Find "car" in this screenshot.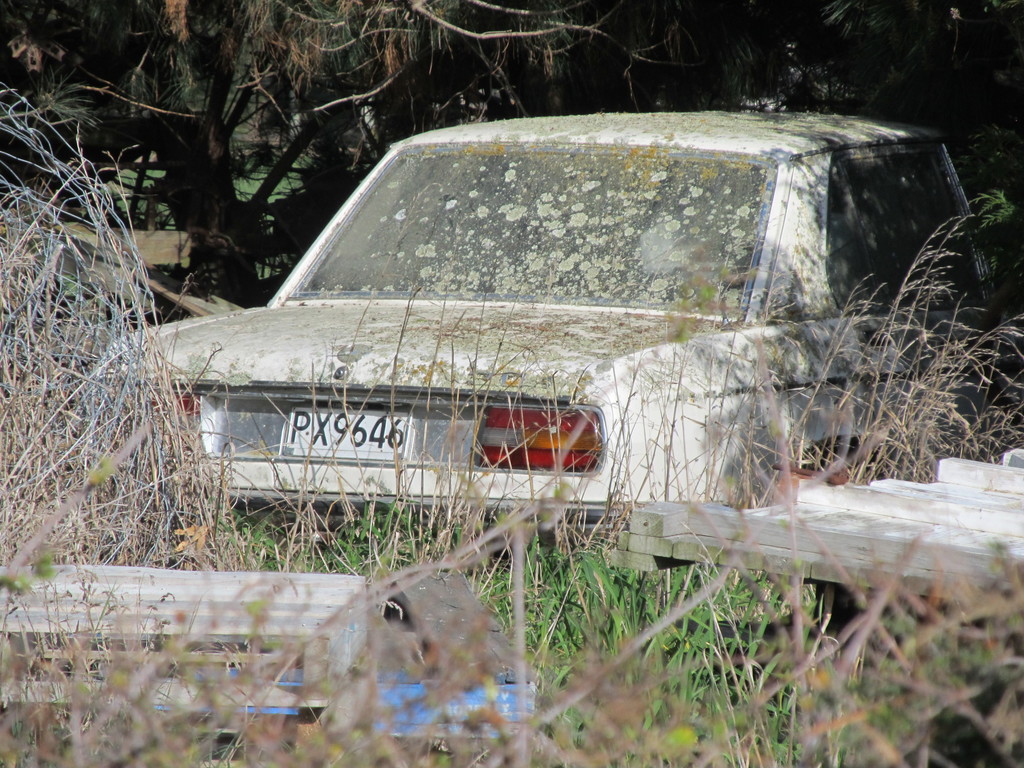
The bounding box for "car" is 91, 111, 1018, 574.
